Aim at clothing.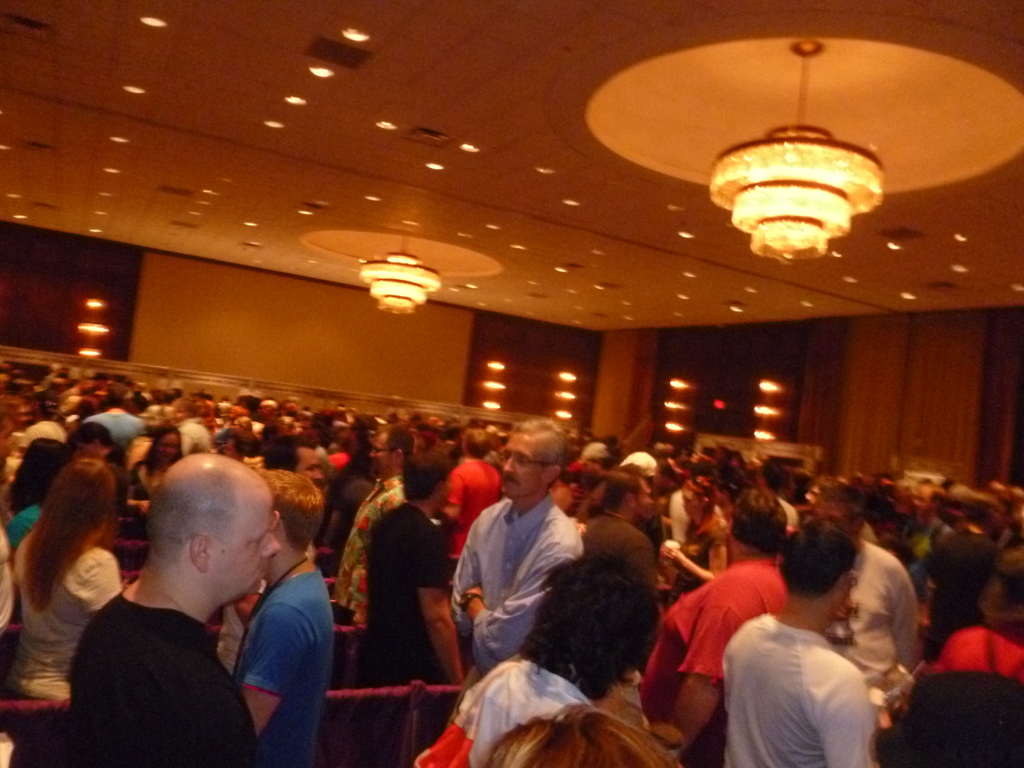
Aimed at {"left": 911, "top": 625, "right": 1023, "bottom": 767}.
